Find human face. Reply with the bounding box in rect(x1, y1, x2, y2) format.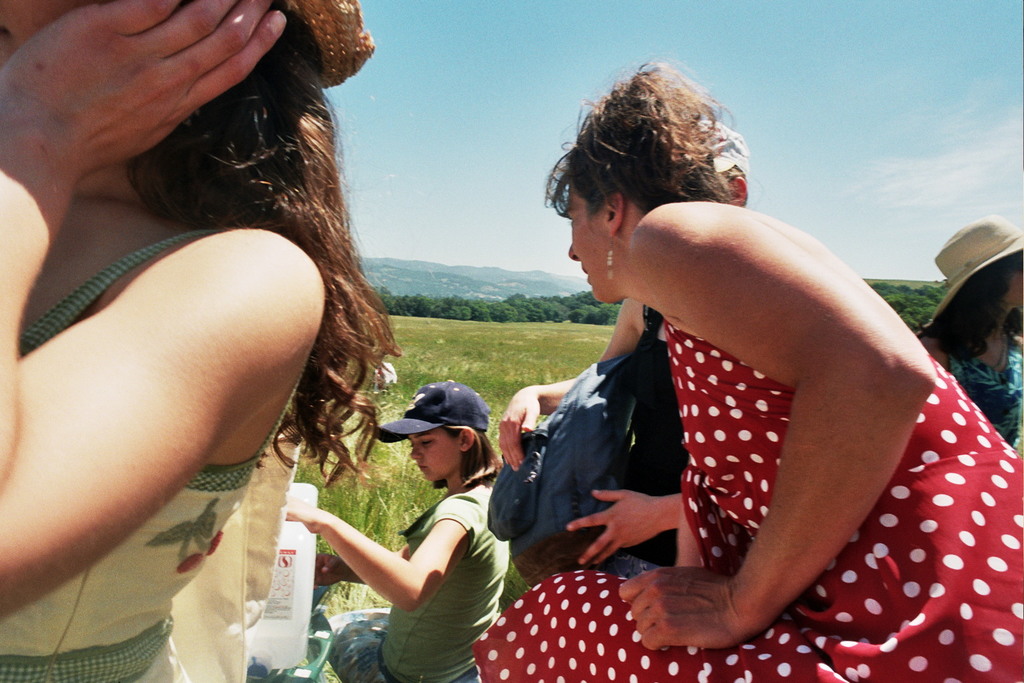
rect(567, 181, 612, 305).
